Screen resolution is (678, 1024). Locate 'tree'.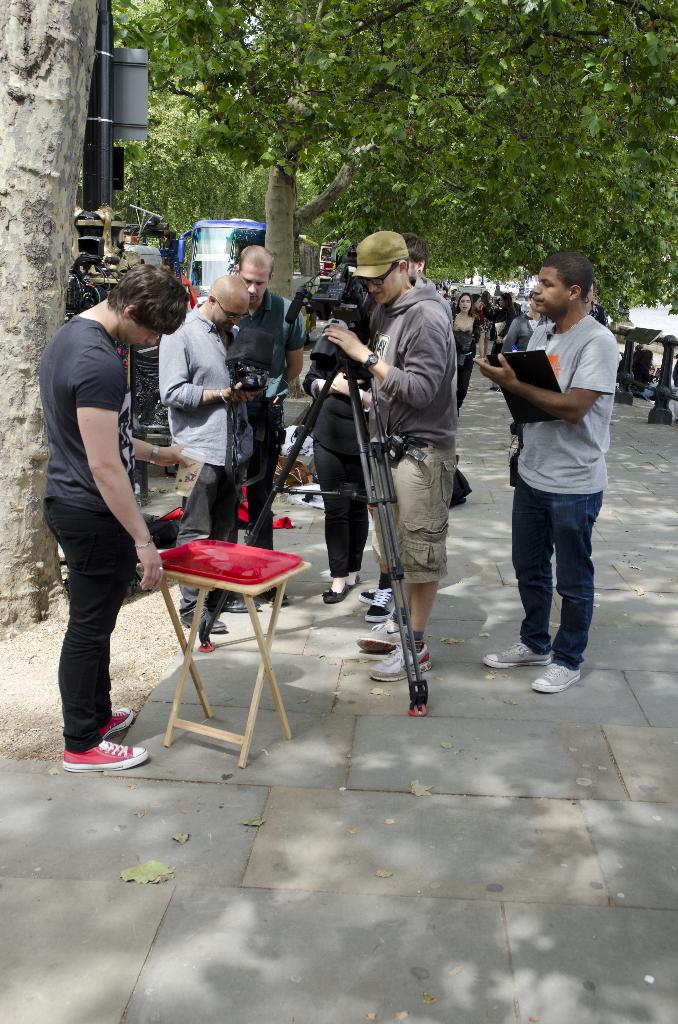
left=107, top=7, right=677, bottom=313.
